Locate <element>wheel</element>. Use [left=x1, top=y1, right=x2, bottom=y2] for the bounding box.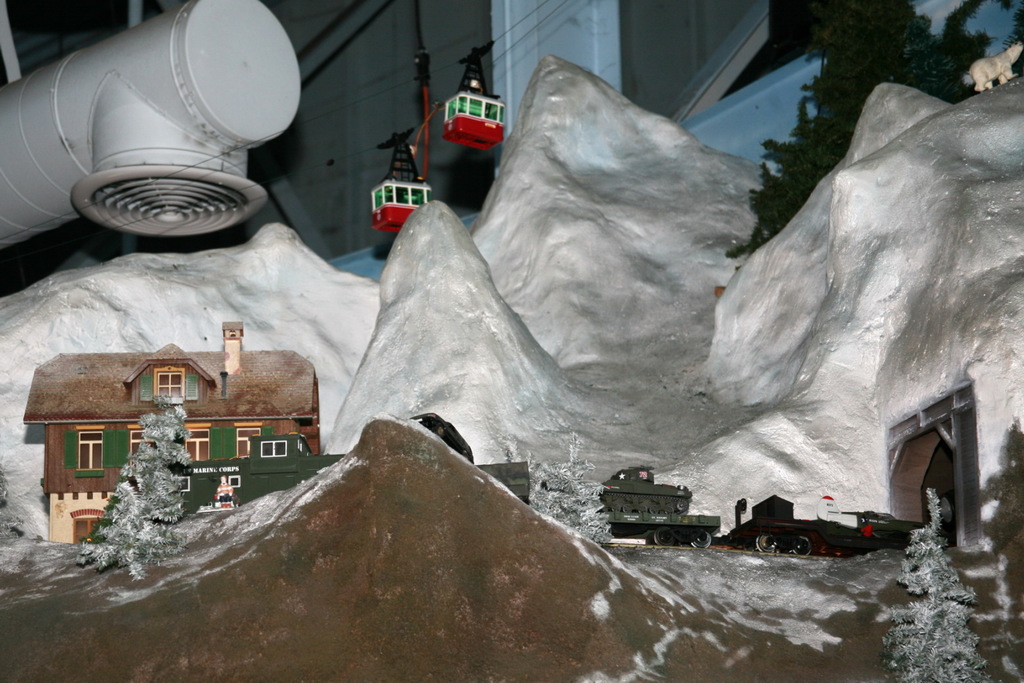
[left=688, top=526, right=713, bottom=549].
